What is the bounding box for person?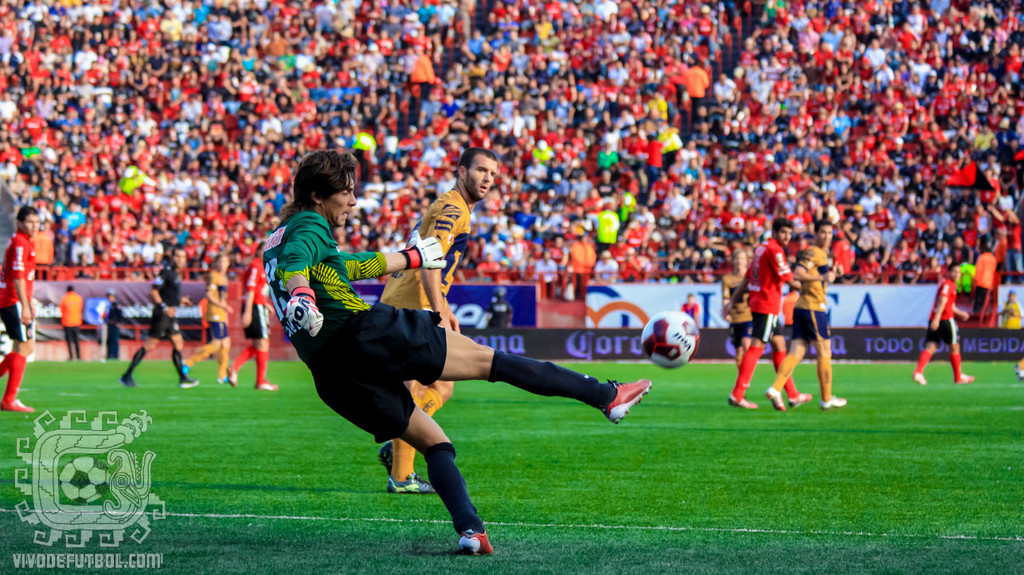
x1=180 y1=255 x2=229 y2=385.
